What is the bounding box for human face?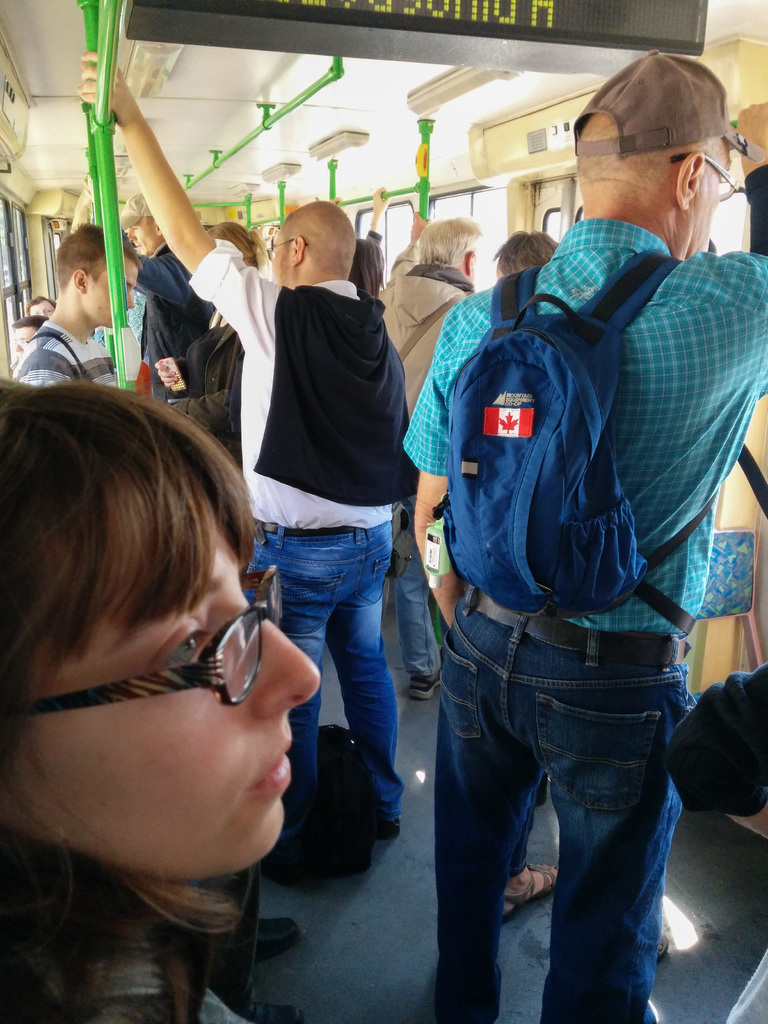
(81, 242, 135, 335).
